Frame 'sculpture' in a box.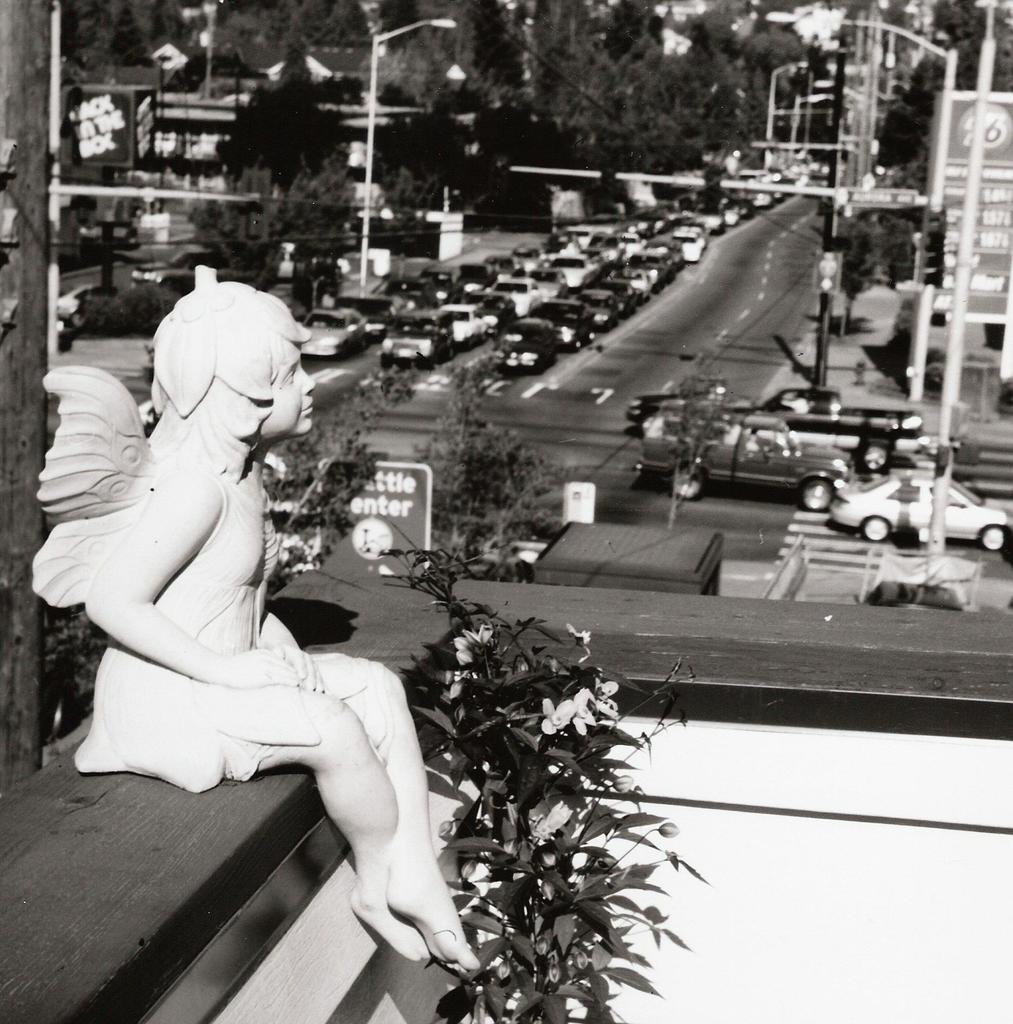
54:268:458:967.
